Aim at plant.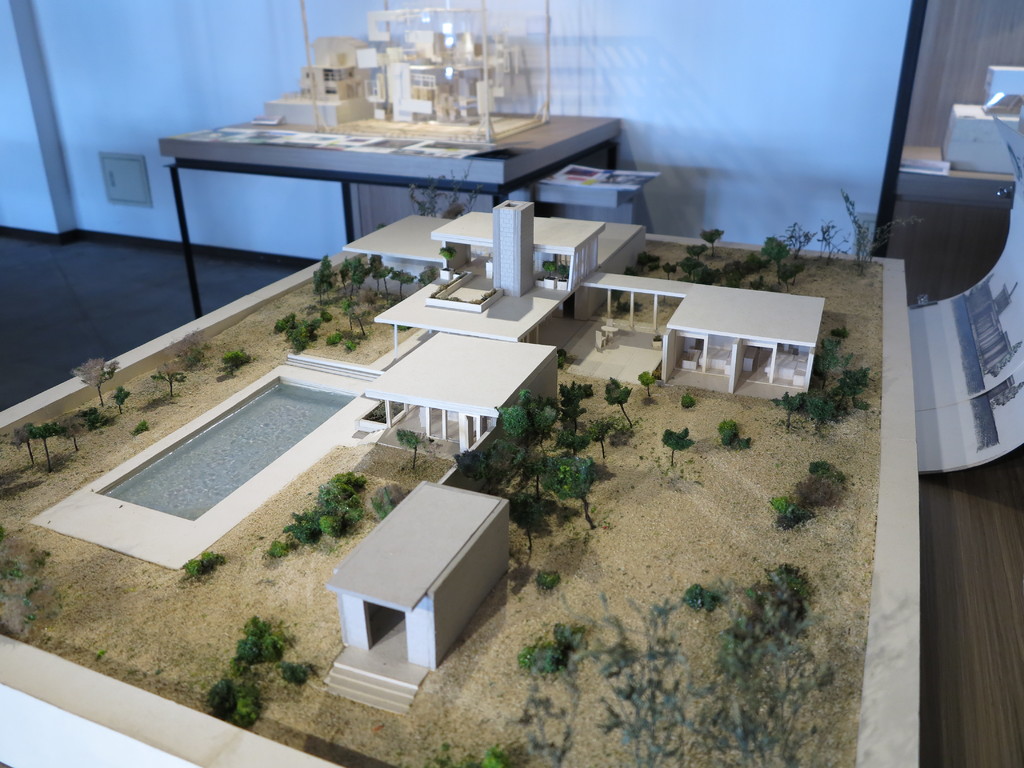
Aimed at 545:454:607:499.
